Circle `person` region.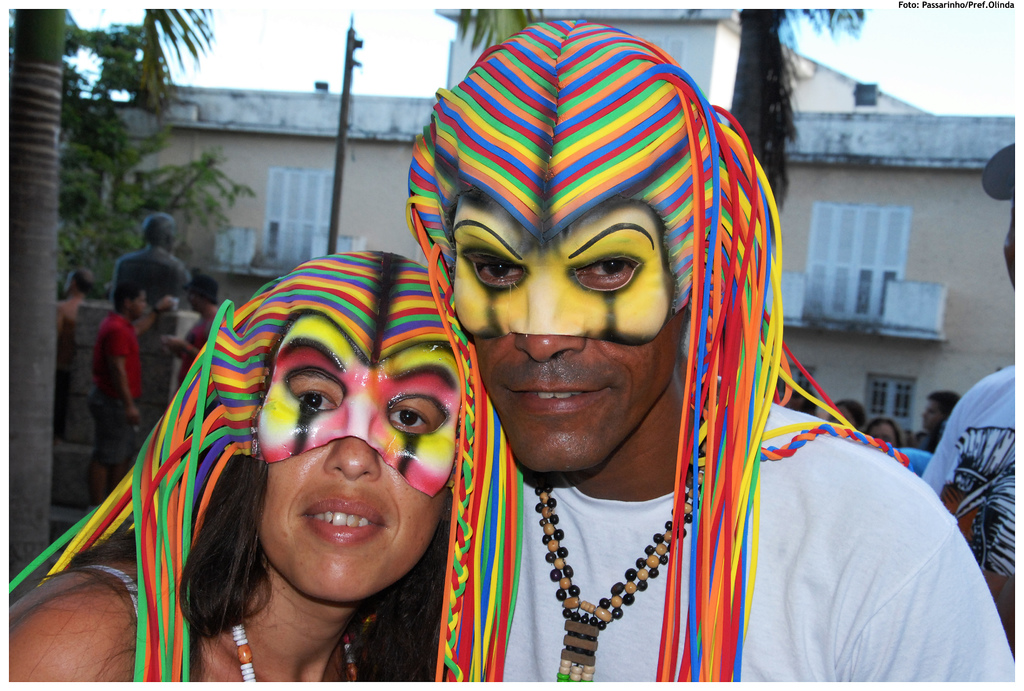
Region: x1=868 y1=420 x2=901 y2=447.
